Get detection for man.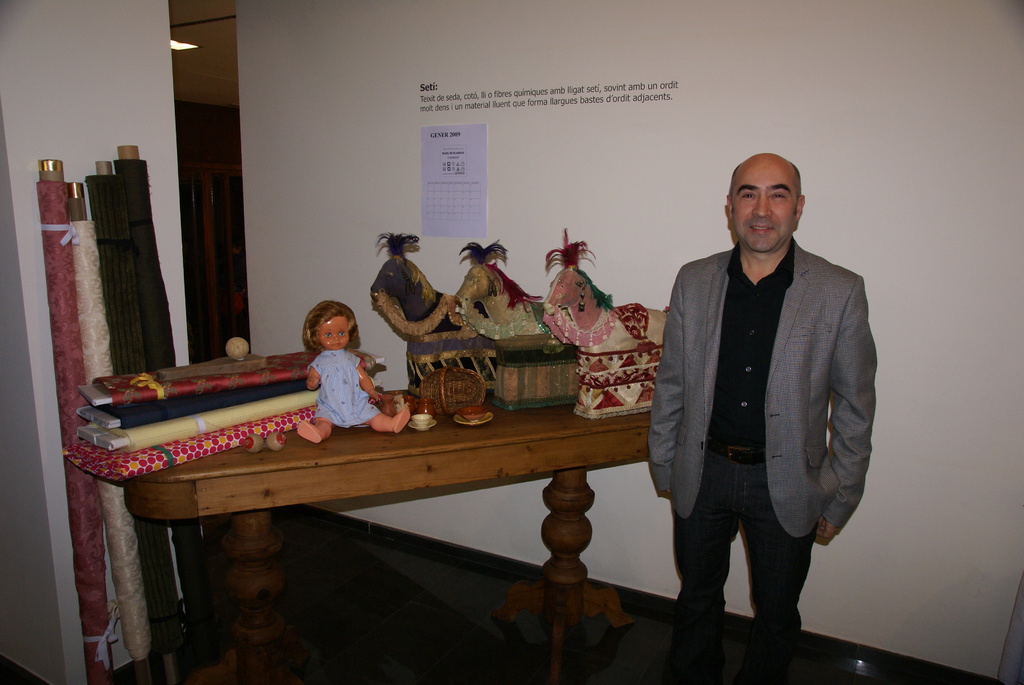
Detection: select_region(634, 149, 885, 654).
